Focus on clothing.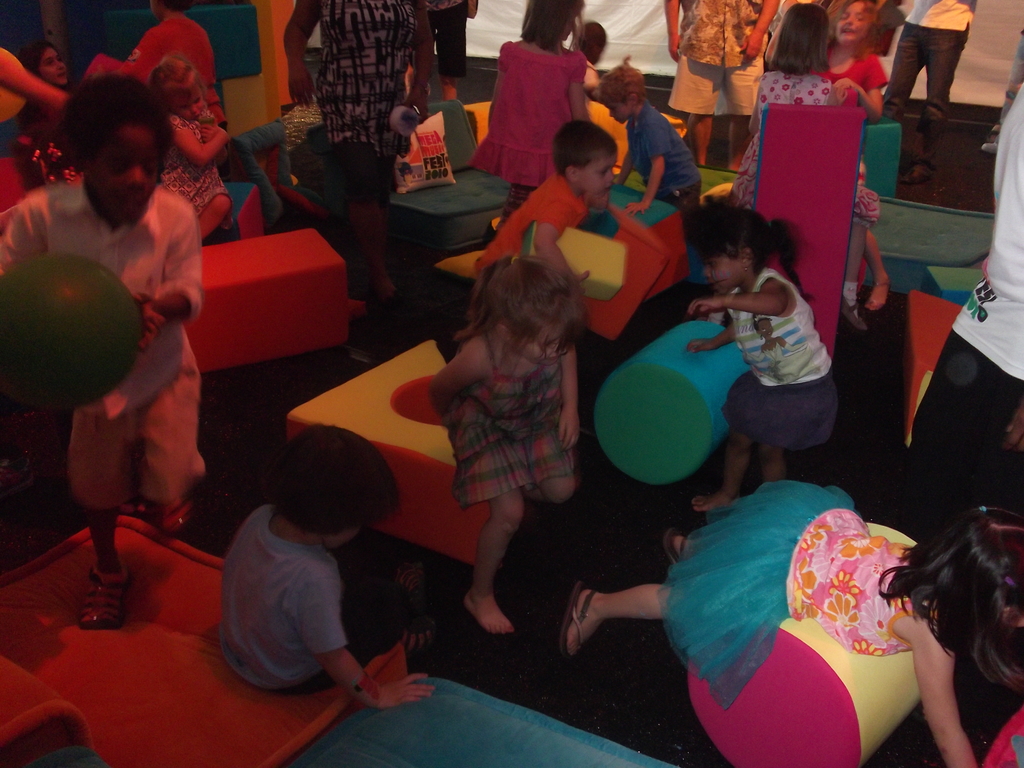
Focused at bbox=(886, 0, 977, 116).
